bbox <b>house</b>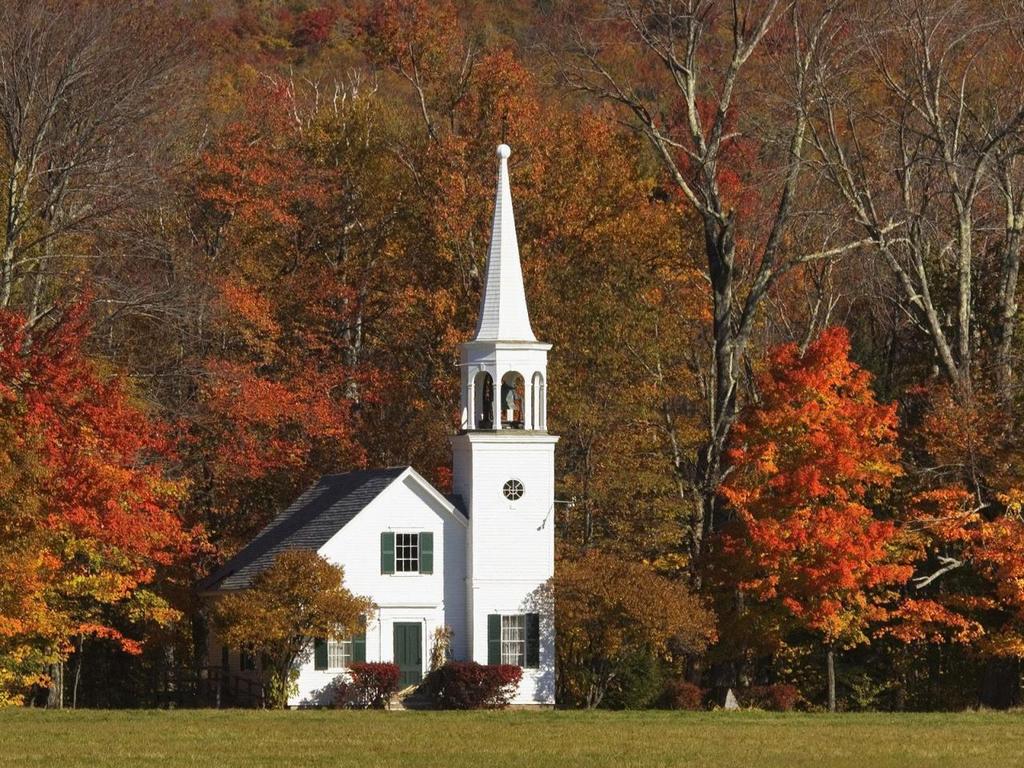
{"left": 258, "top": 187, "right": 579, "bottom": 689}
